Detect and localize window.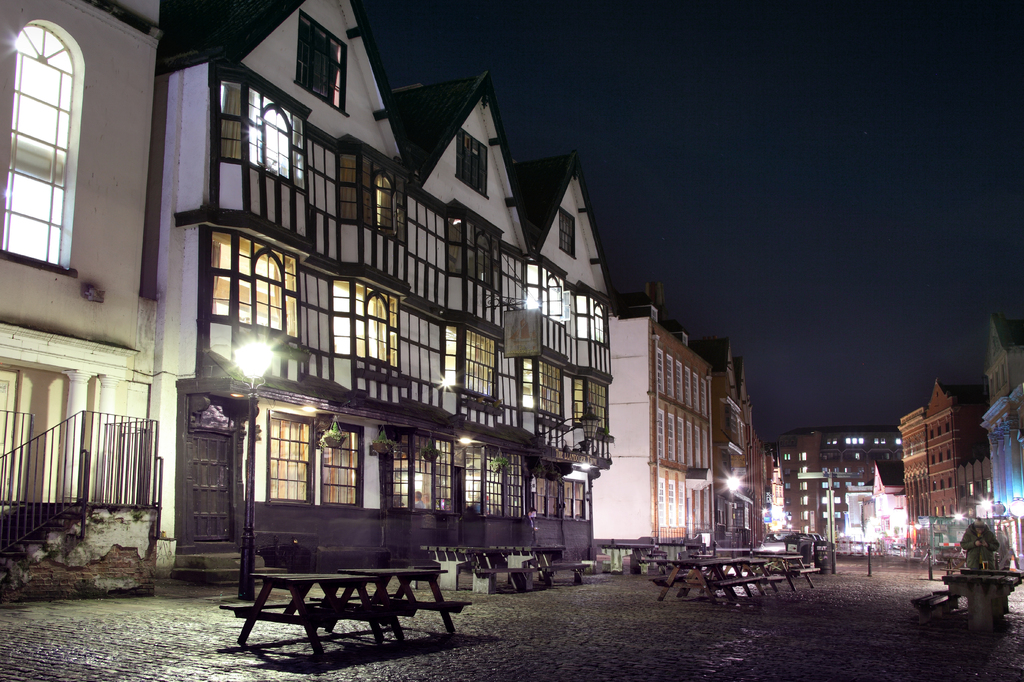
Localized at pyautogui.locateOnScreen(895, 437, 900, 443).
